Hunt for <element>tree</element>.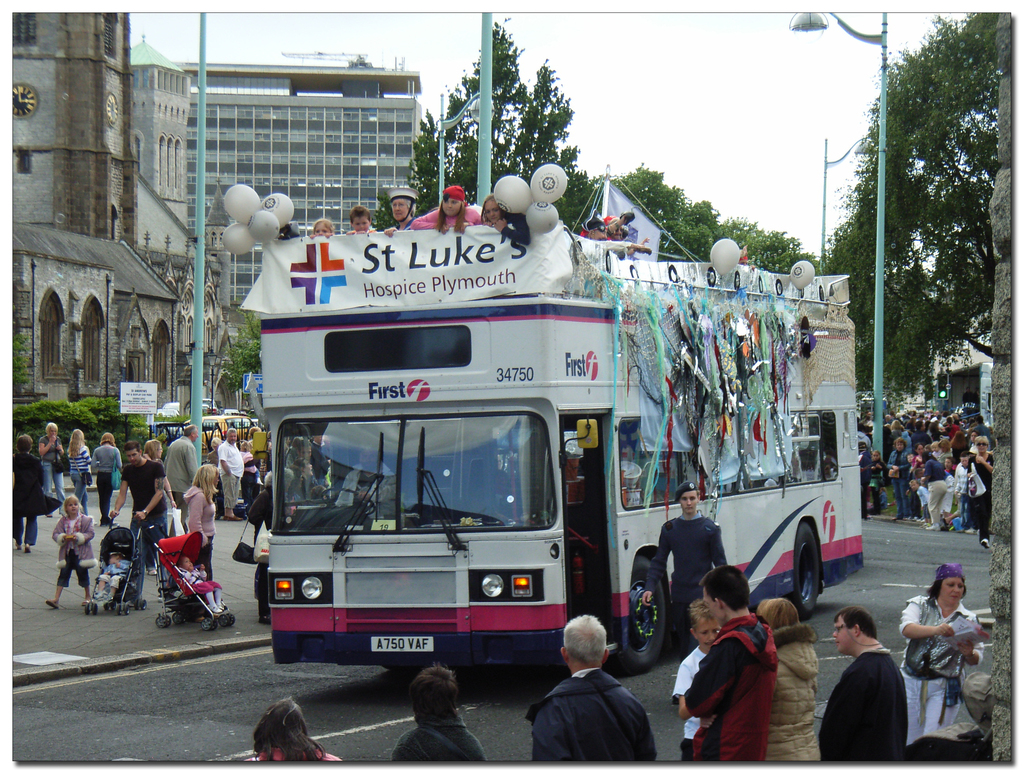
Hunted down at select_region(712, 225, 815, 270).
